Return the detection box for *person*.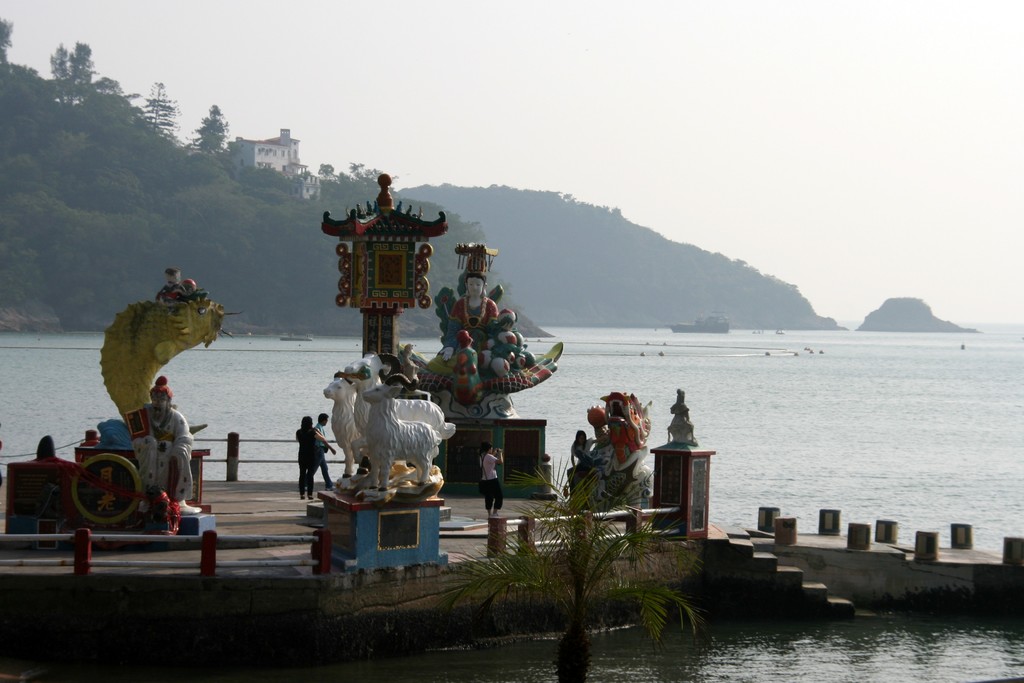
<region>129, 374, 199, 514</region>.
